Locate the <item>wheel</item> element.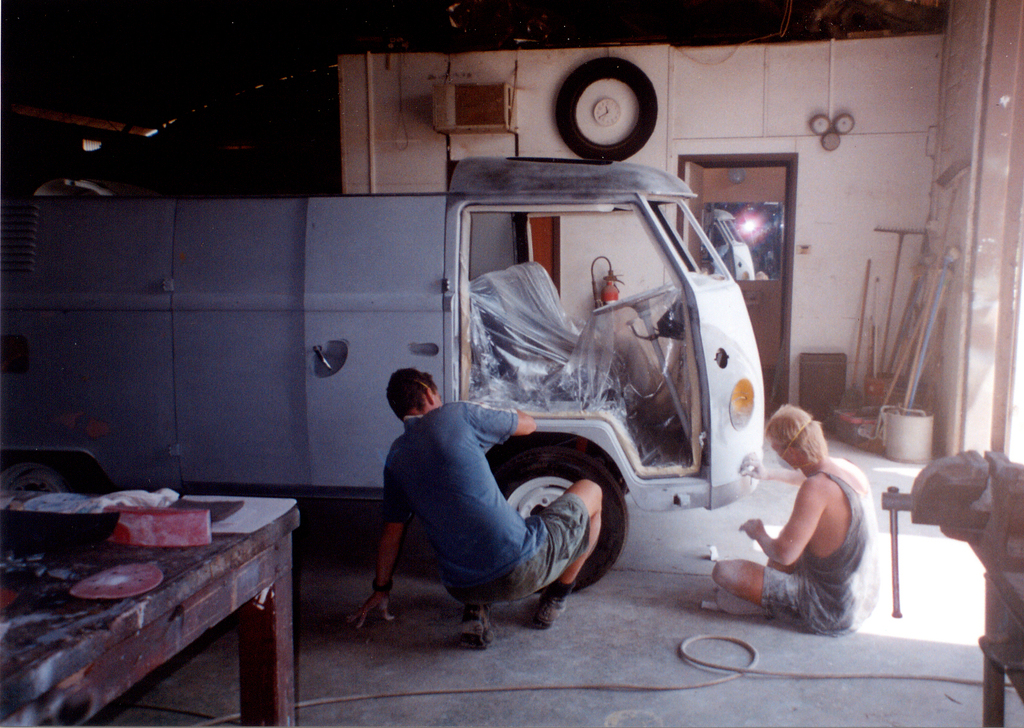
Element bbox: region(495, 449, 630, 596).
